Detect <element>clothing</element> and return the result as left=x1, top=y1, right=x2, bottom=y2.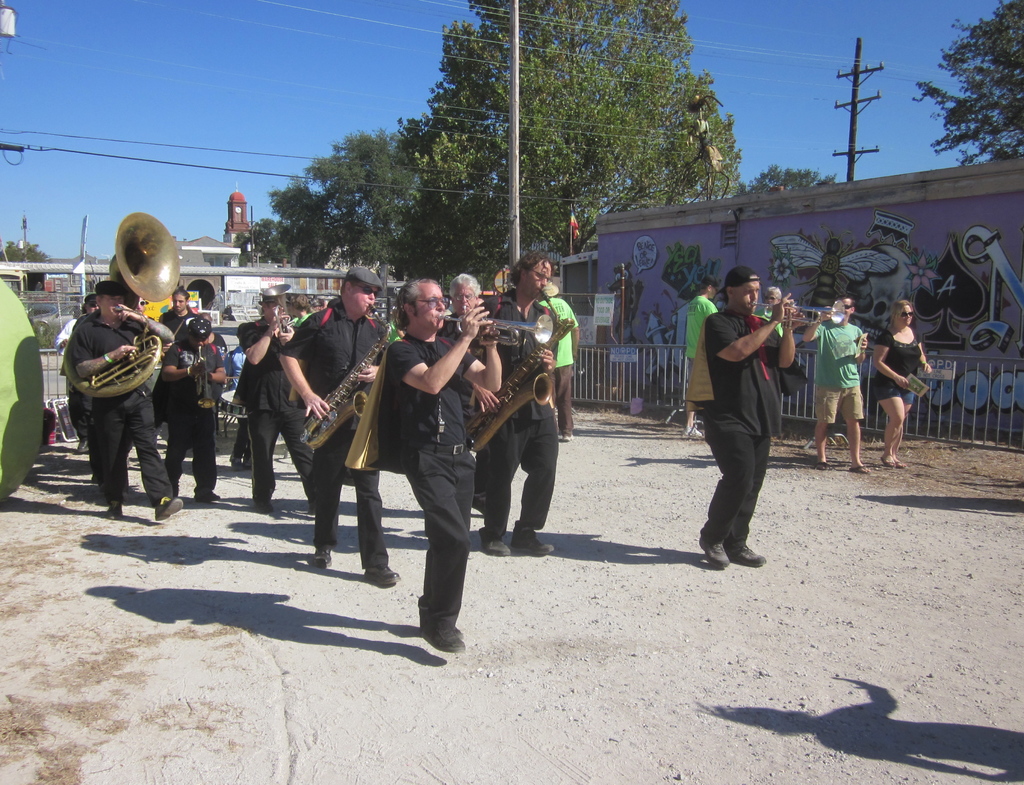
left=884, top=322, right=923, bottom=410.
